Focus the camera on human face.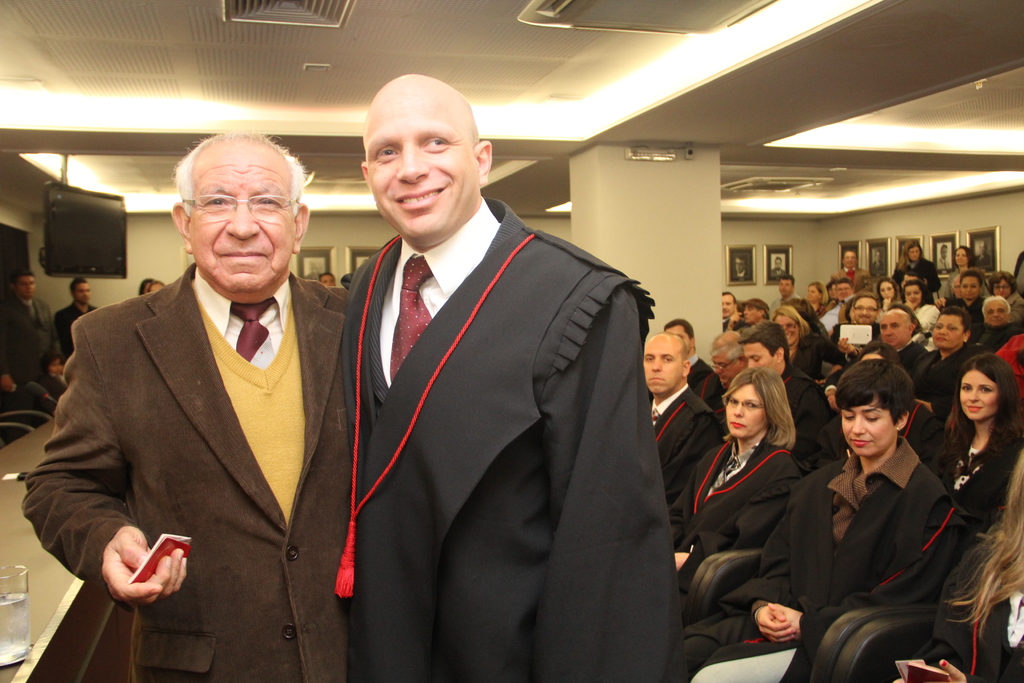
Focus region: bbox=(939, 245, 947, 259).
